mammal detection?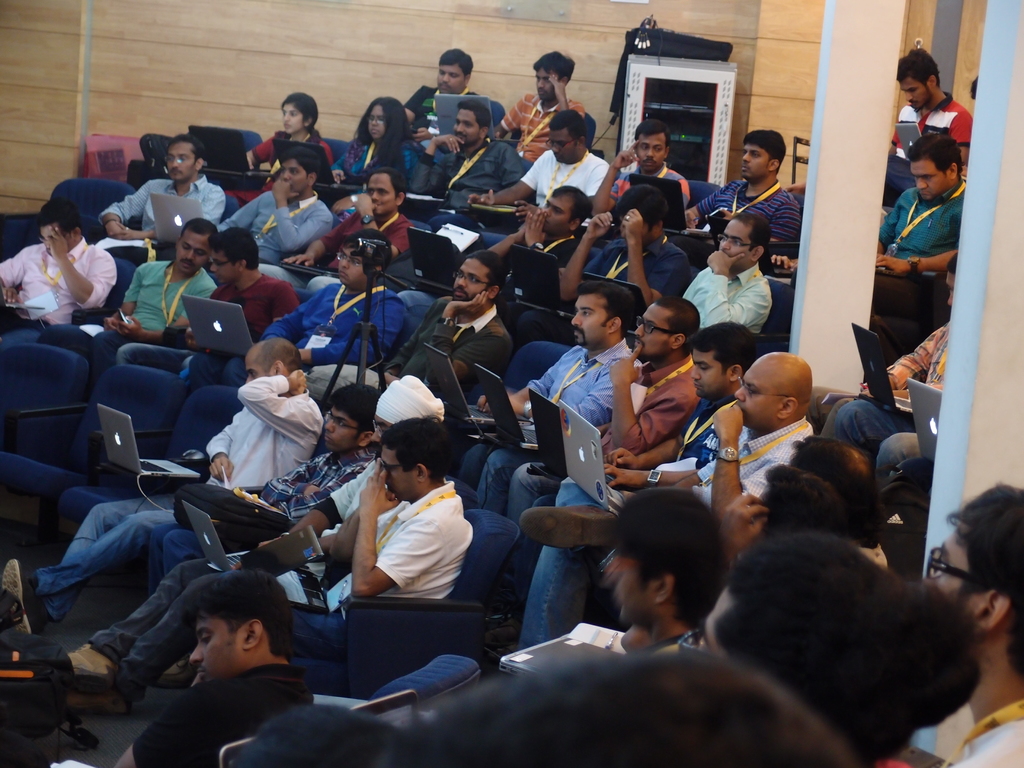
98,127,229,241
